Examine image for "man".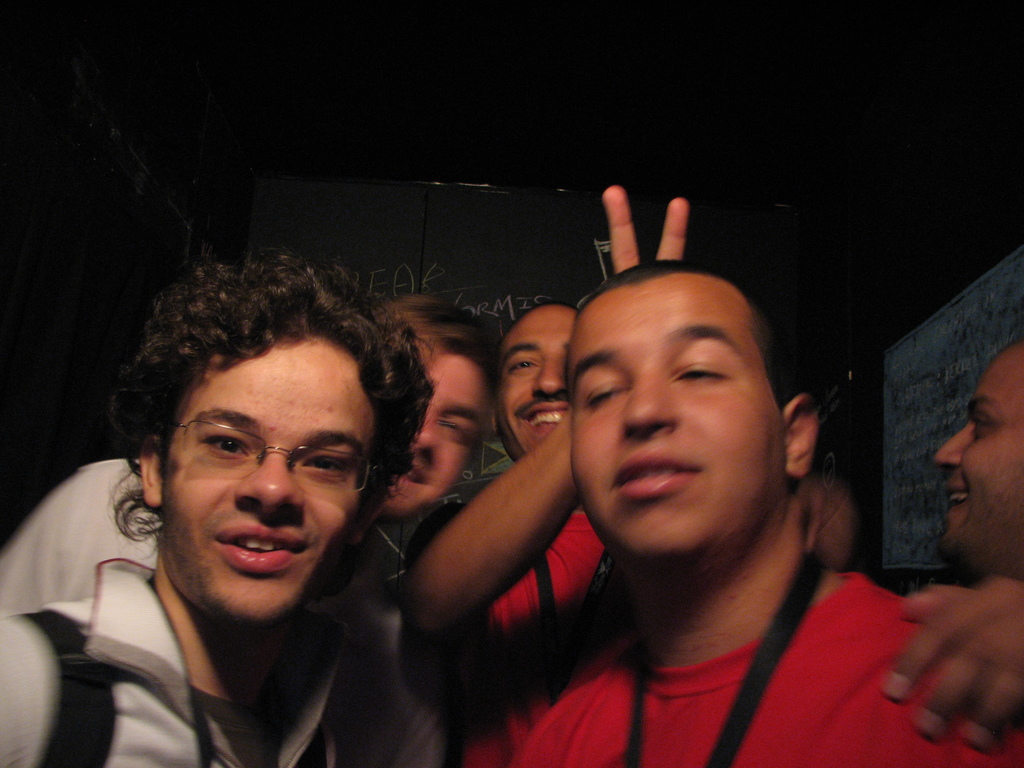
Examination result: [422,182,693,702].
